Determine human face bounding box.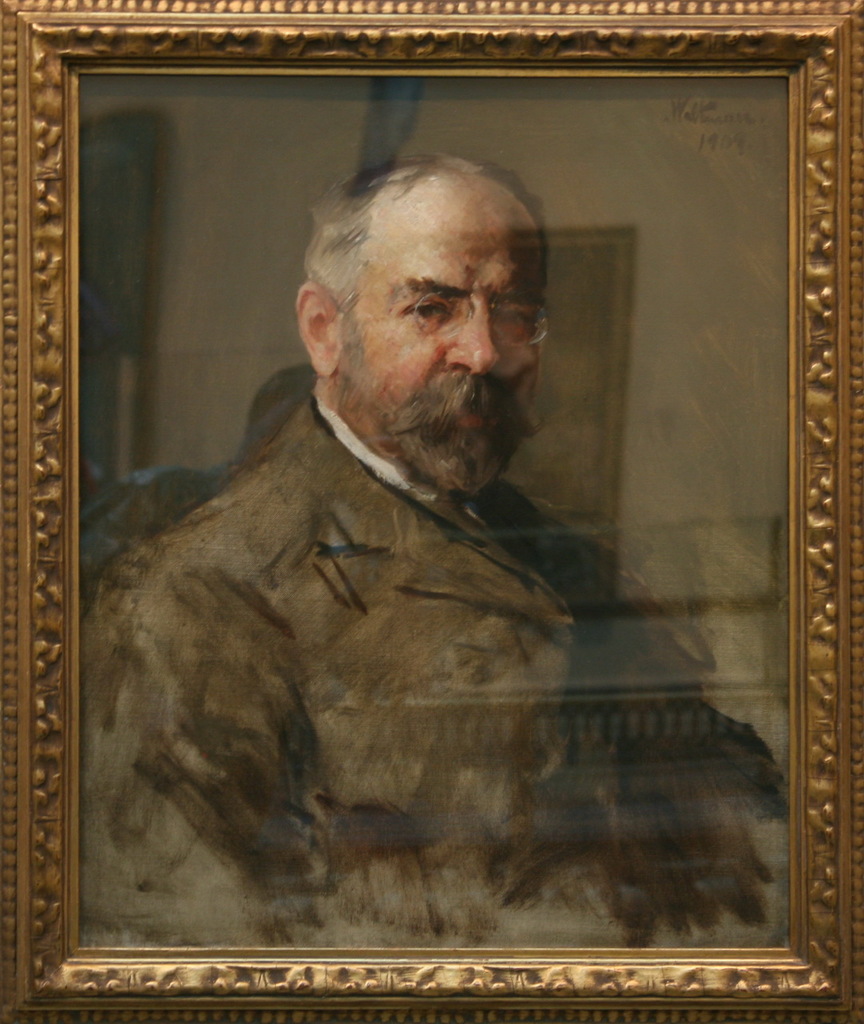
Determined: pyautogui.locateOnScreen(334, 204, 546, 494).
